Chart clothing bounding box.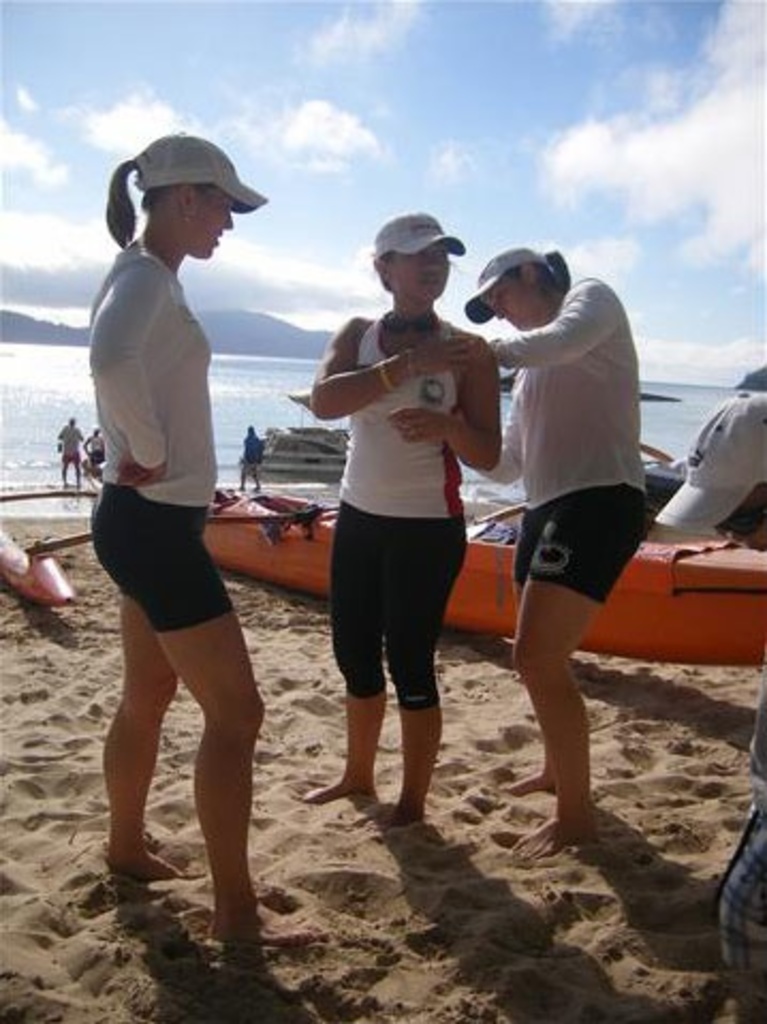
Charted: box=[716, 661, 765, 1022].
